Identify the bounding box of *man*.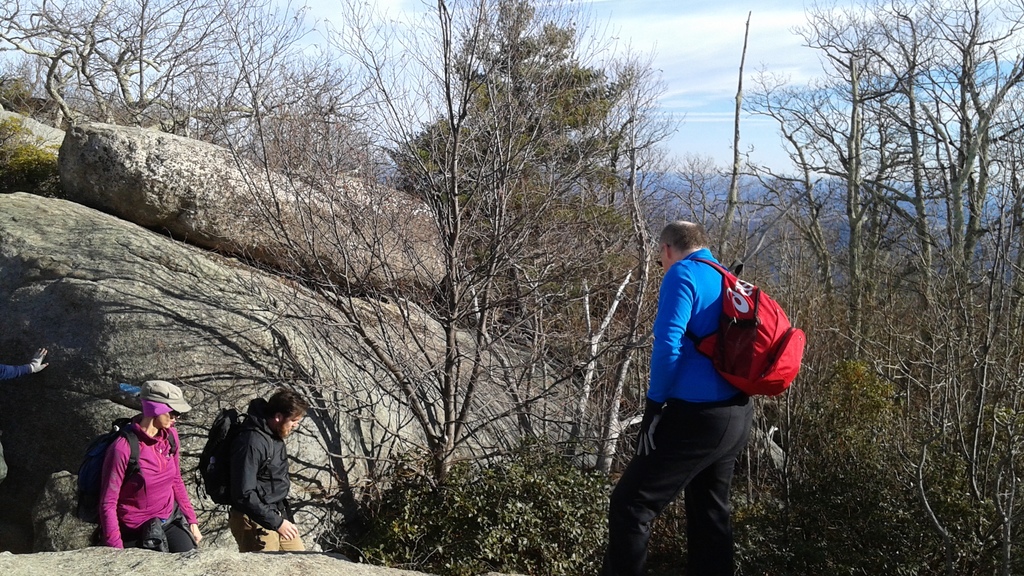
box(228, 387, 314, 552).
